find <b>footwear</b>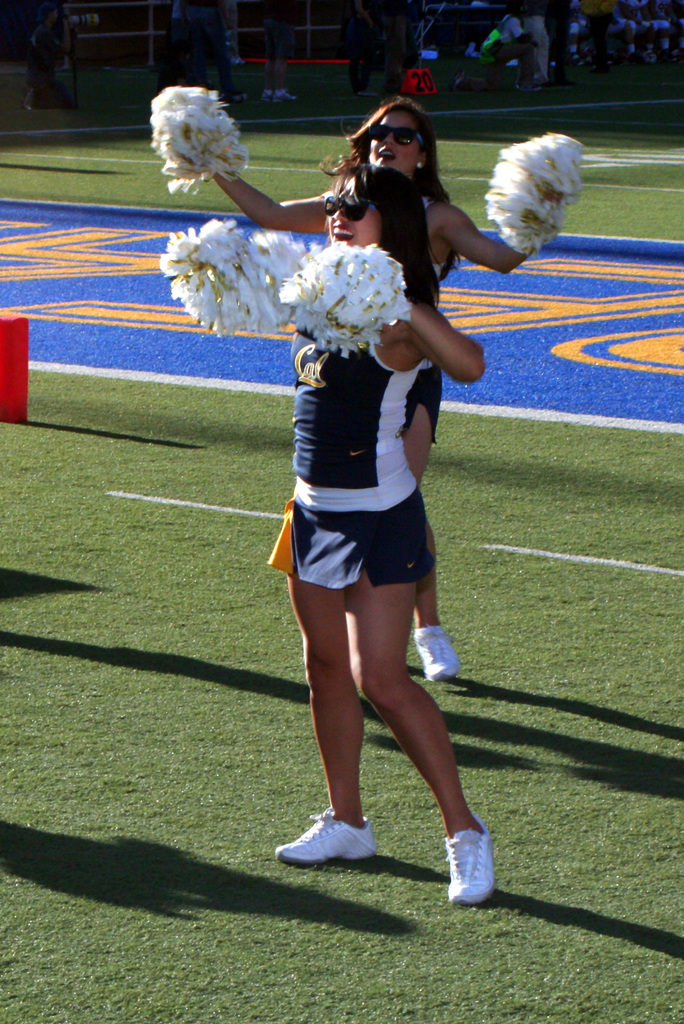
bbox=(441, 804, 495, 904)
